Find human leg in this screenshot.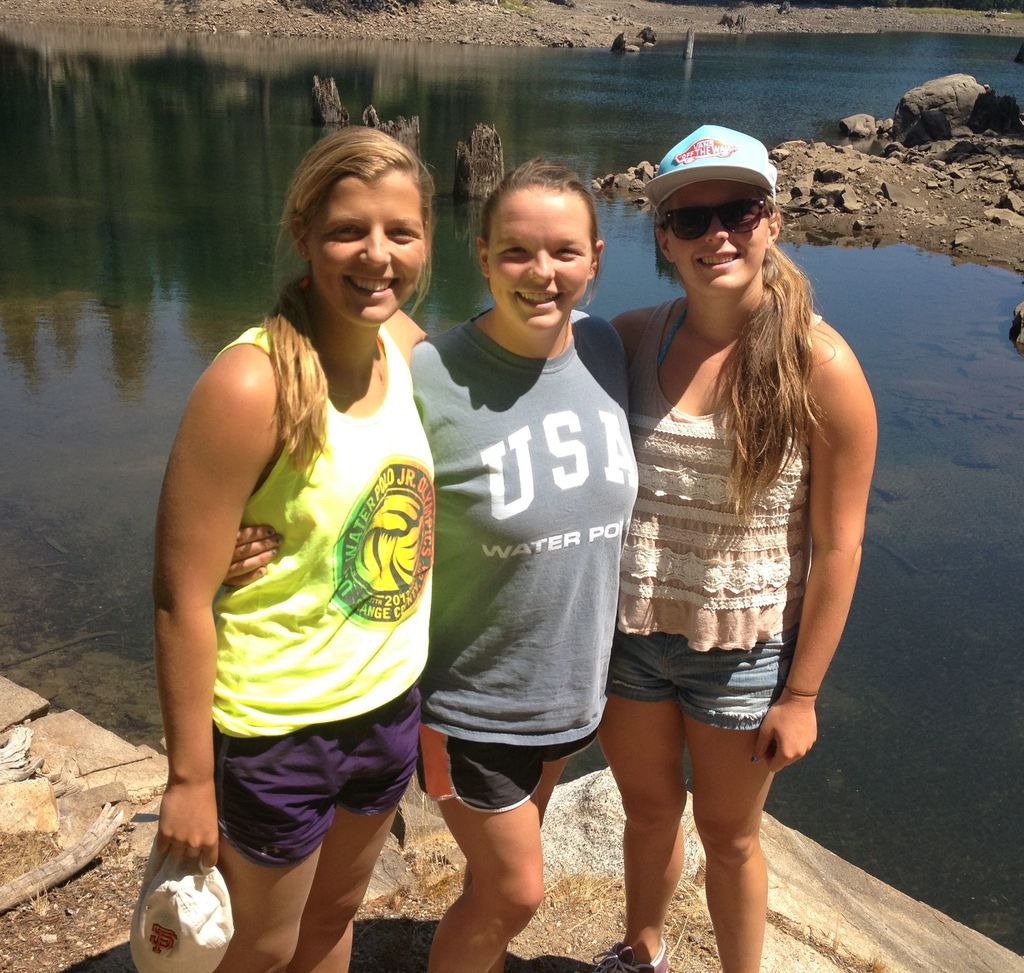
The bounding box for human leg is 590/690/678/972.
